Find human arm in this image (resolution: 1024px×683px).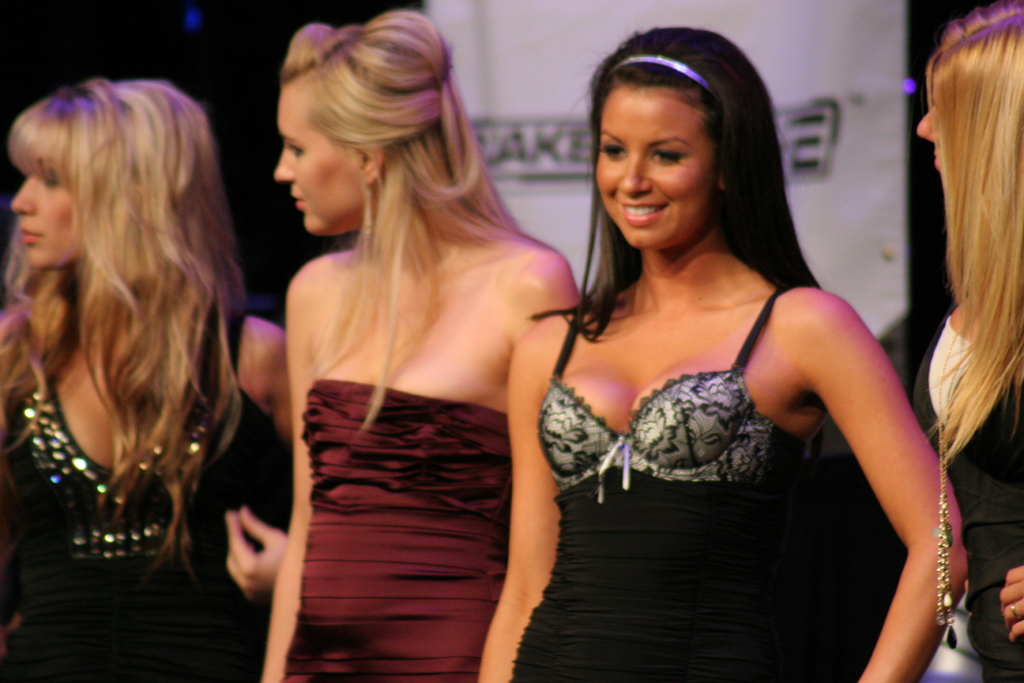
box=[501, 242, 582, 357].
